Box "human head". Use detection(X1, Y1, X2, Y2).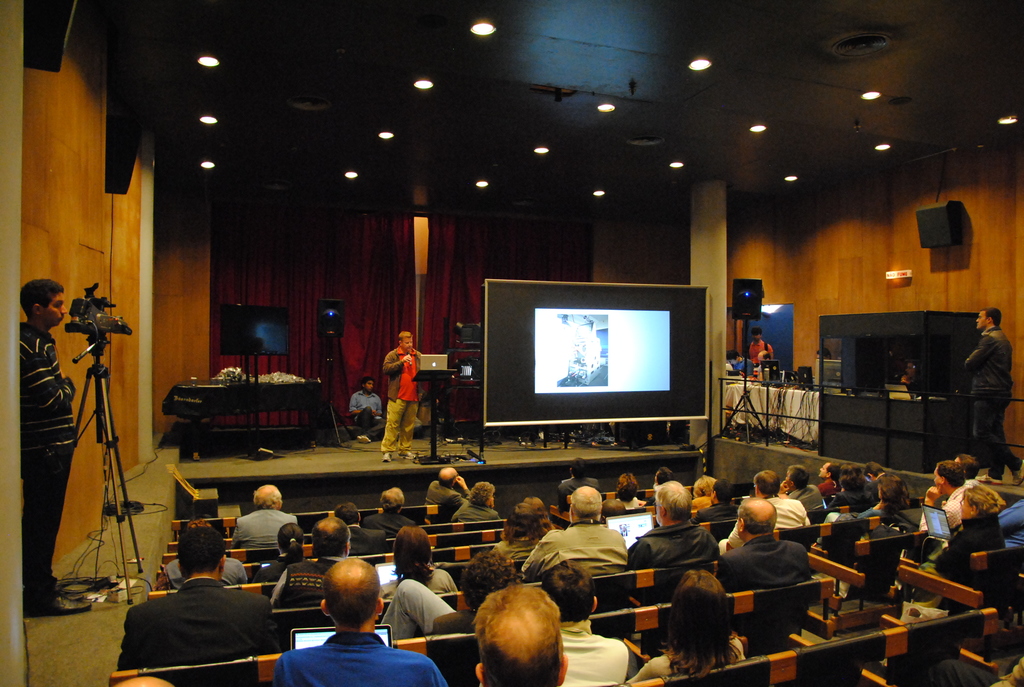
detection(463, 590, 570, 681).
